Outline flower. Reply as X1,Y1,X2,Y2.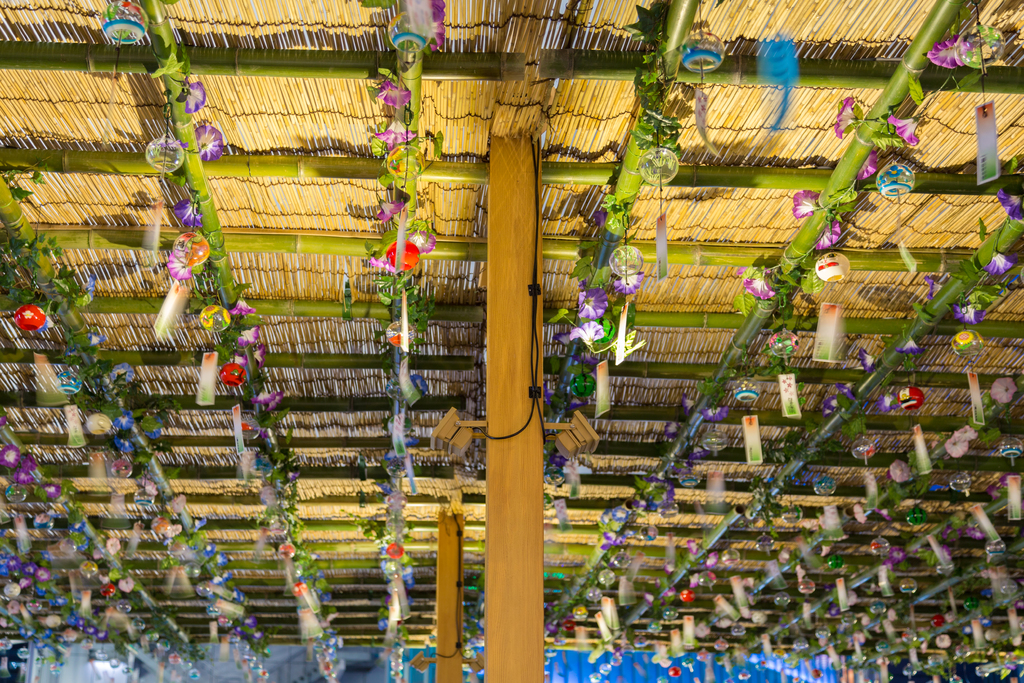
820,402,843,414.
